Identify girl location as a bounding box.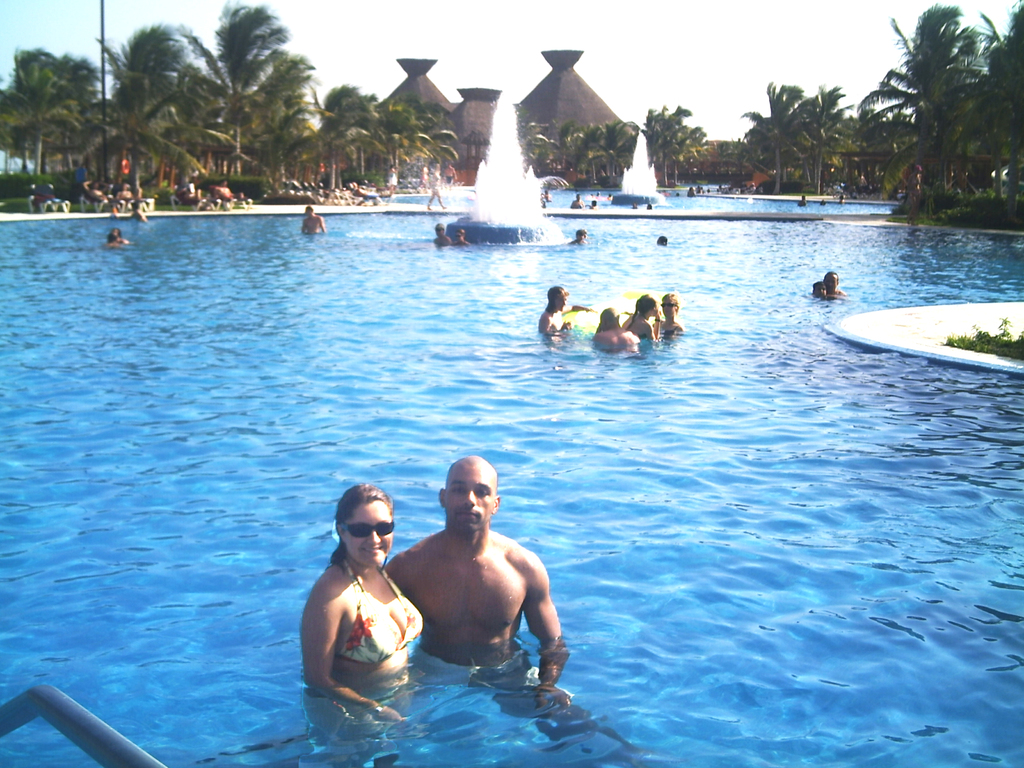
BBox(623, 293, 664, 340).
